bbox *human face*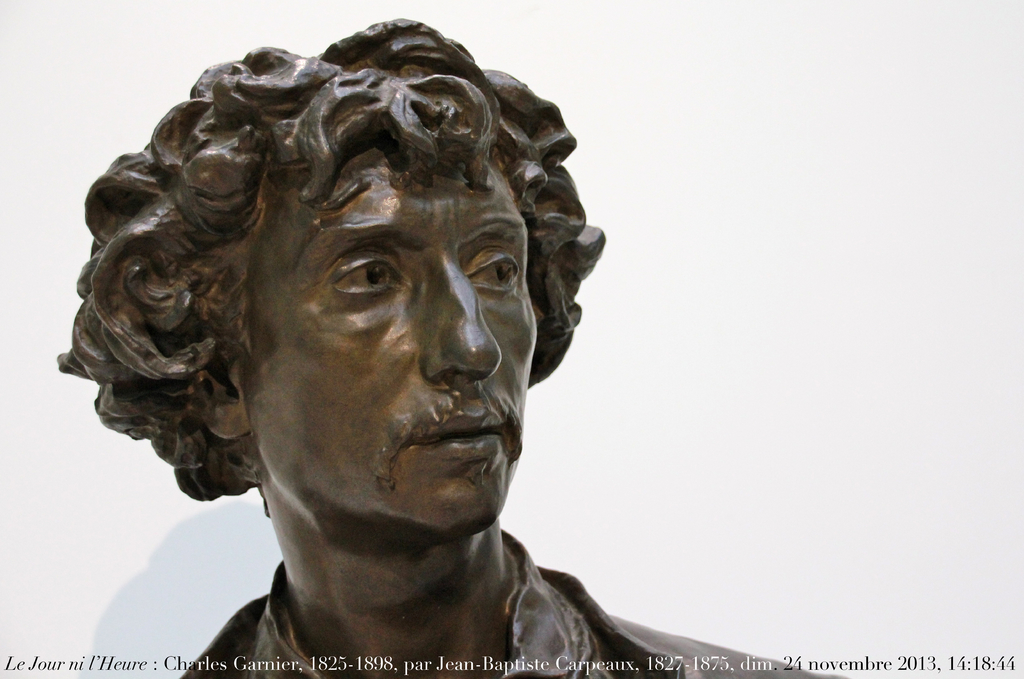
247:144:538:534
